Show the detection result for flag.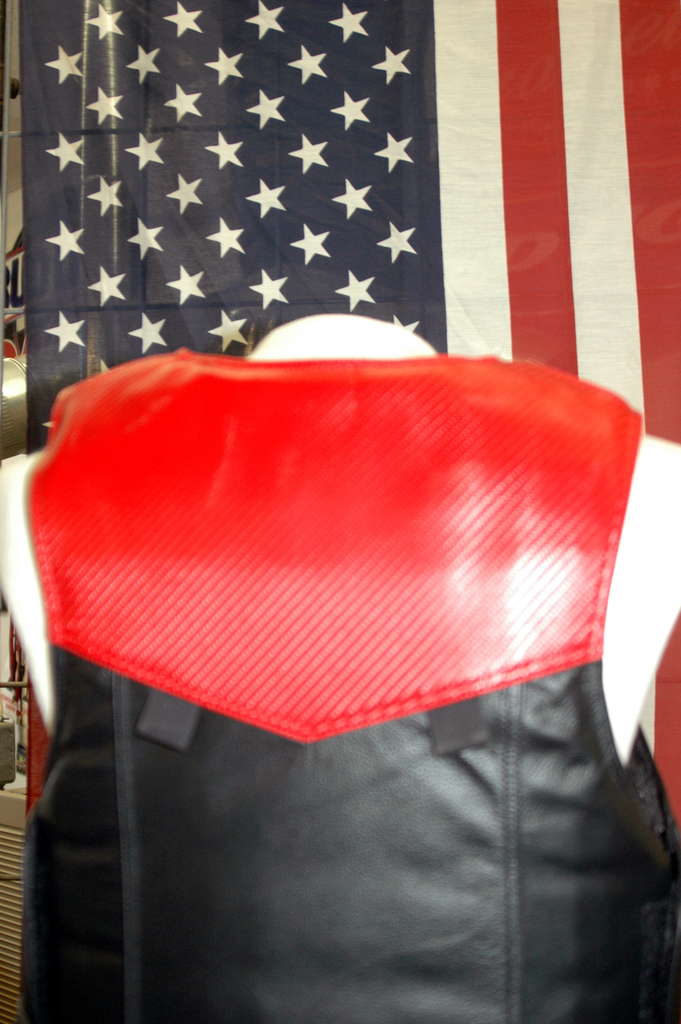
select_region(17, 0, 680, 429).
